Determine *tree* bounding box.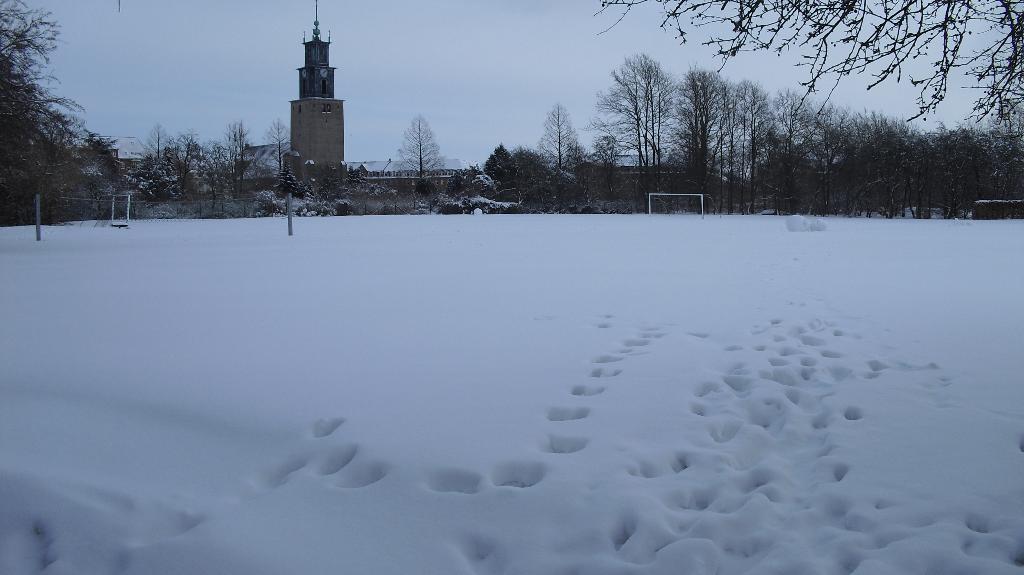
Determined: l=222, t=121, r=252, b=197.
